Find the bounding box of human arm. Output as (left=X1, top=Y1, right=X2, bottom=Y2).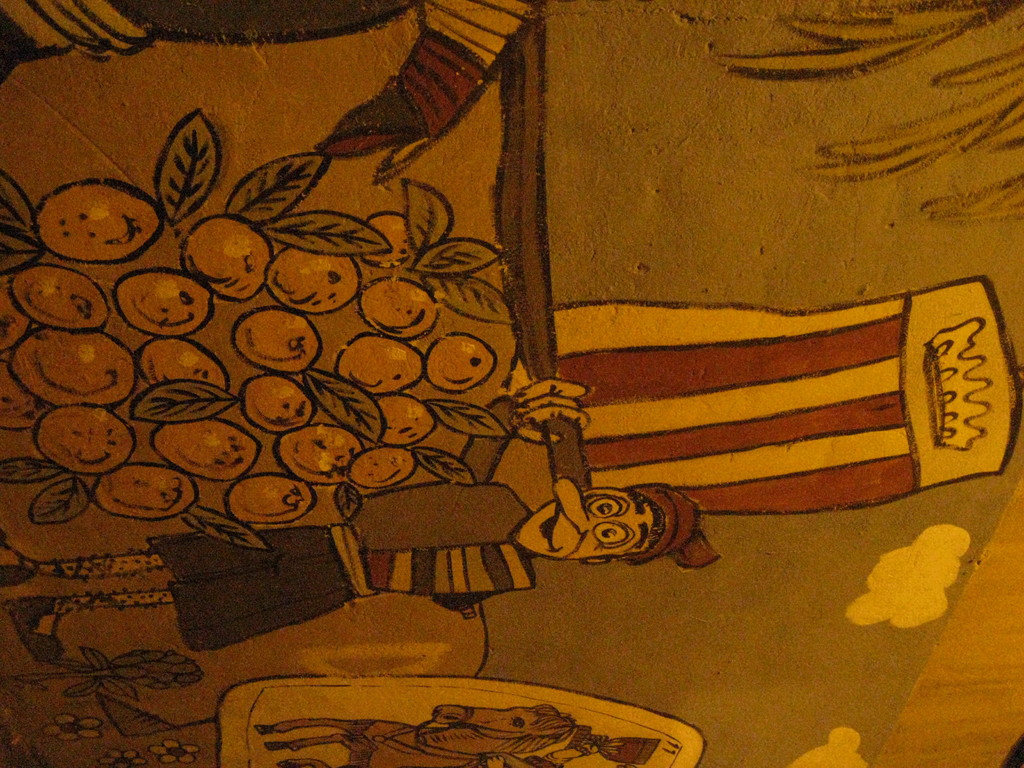
(left=461, top=388, right=516, bottom=482).
